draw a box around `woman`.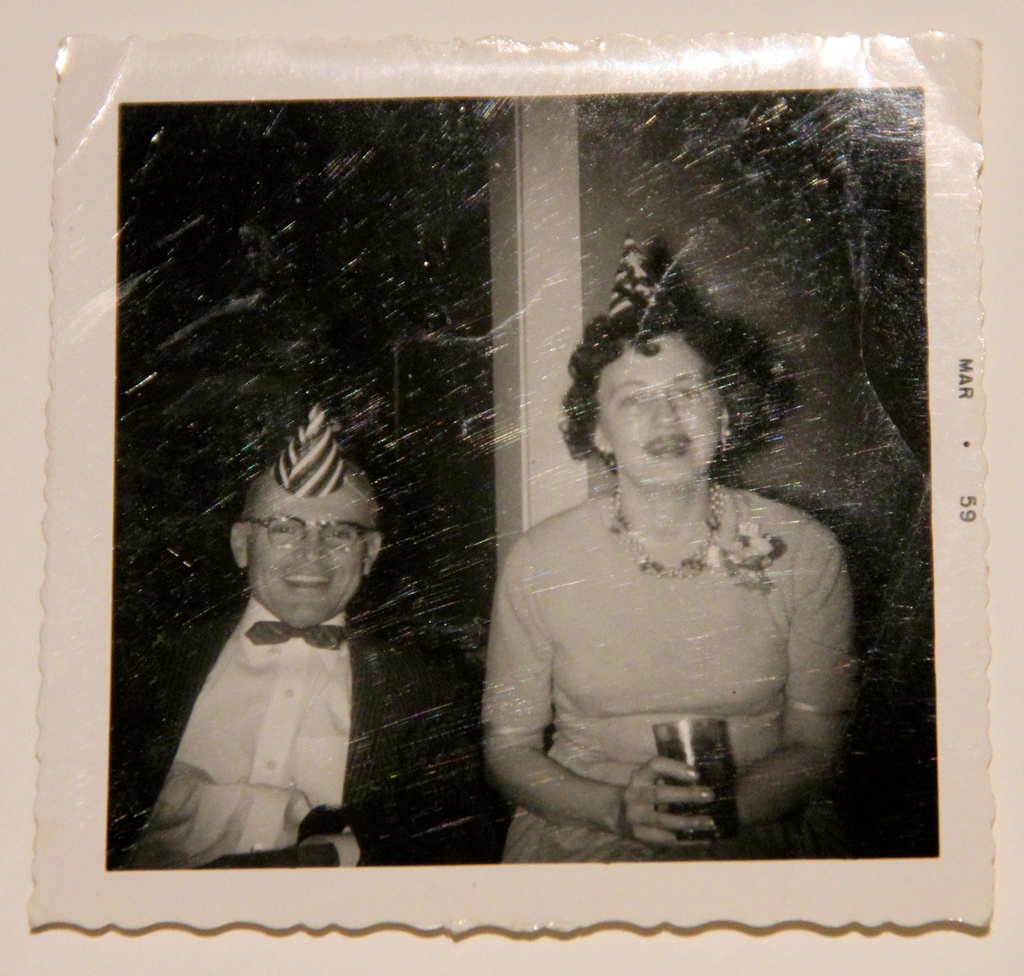
(left=450, top=257, right=900, bottom=872).
